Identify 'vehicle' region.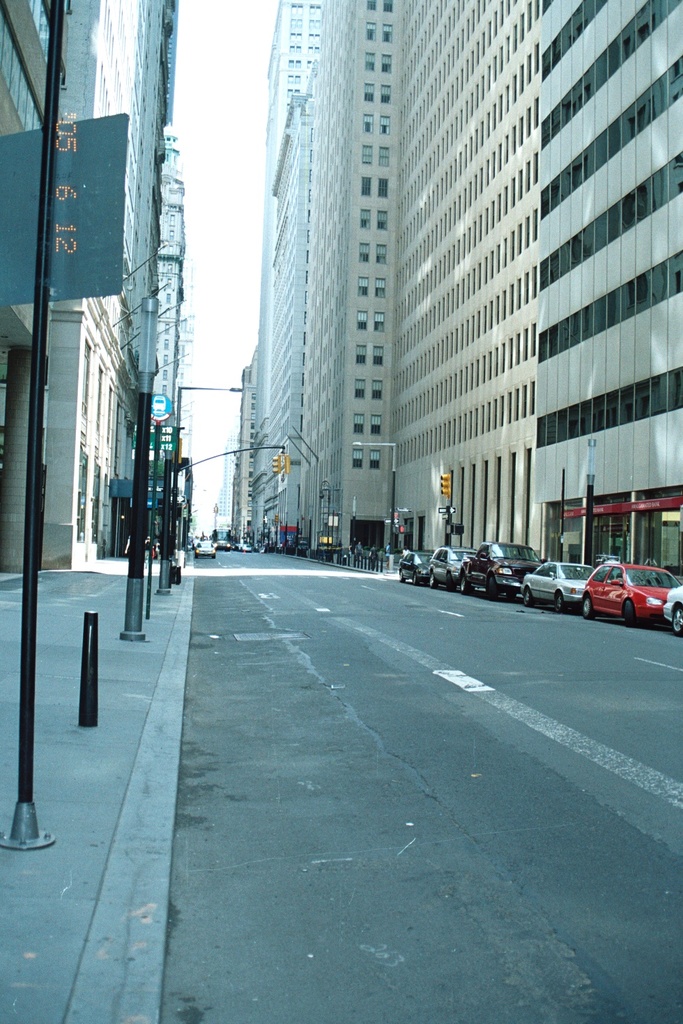
Region: BBox(192, 536, 219, 559).
